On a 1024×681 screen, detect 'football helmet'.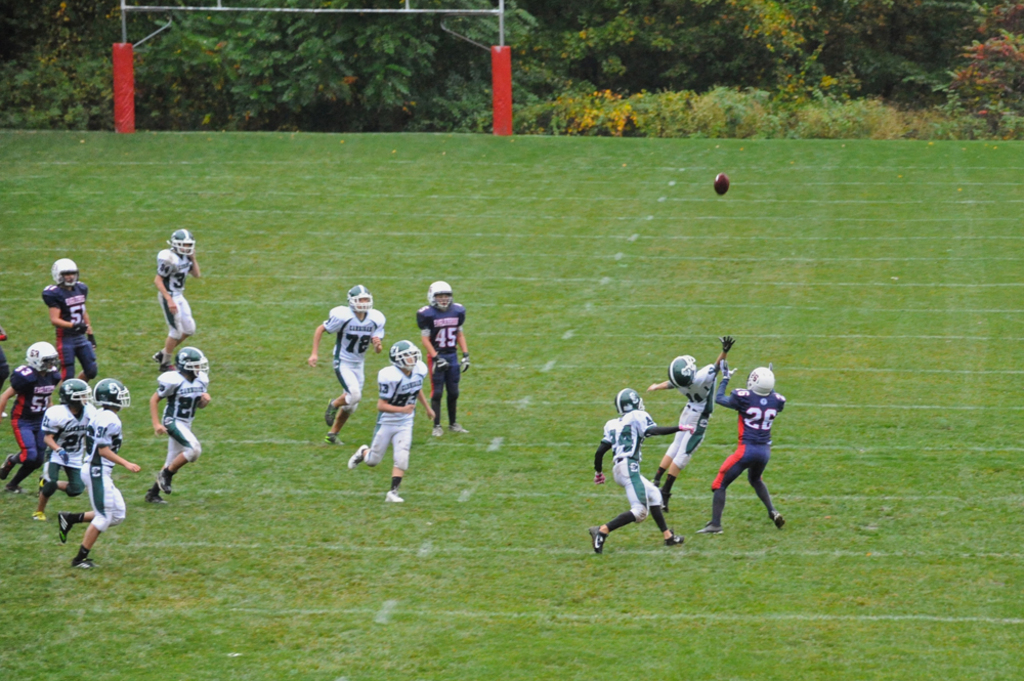
crop(666, 356, 695, 390).
